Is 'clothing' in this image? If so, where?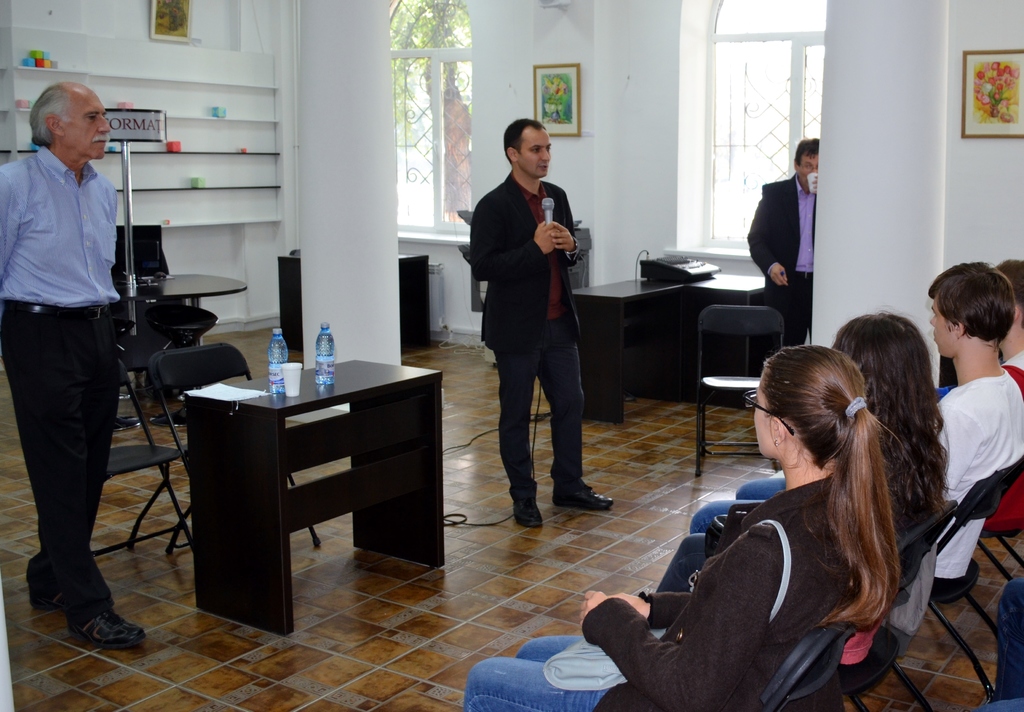
Yes, at (left=468, top=115, right=591, bottom=506).
